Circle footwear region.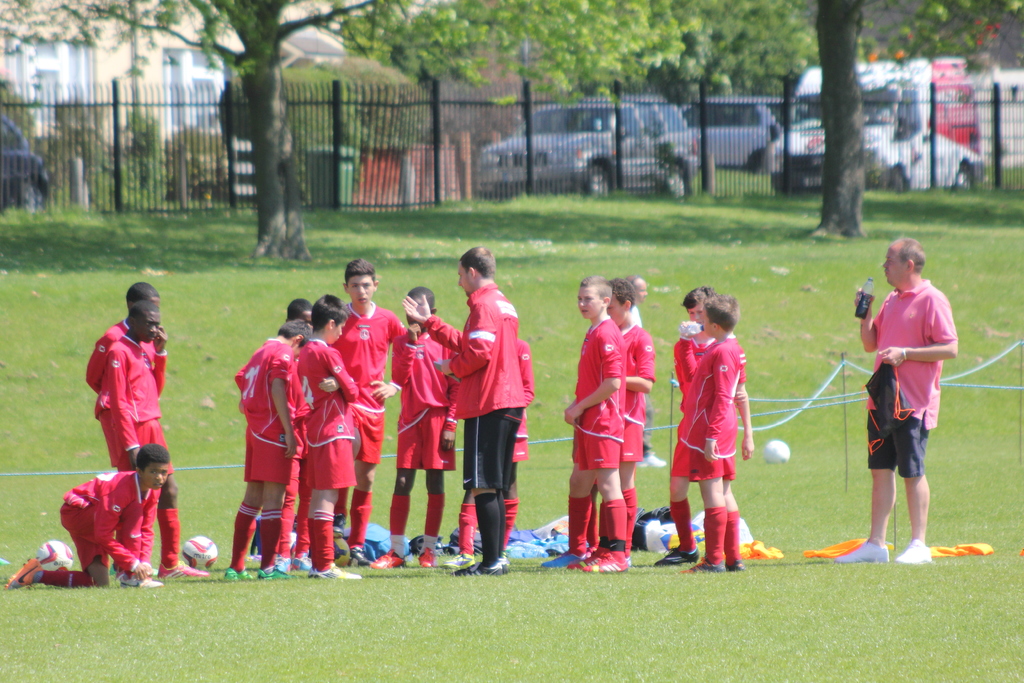
Region: detection(656, 543, 701, 566).
